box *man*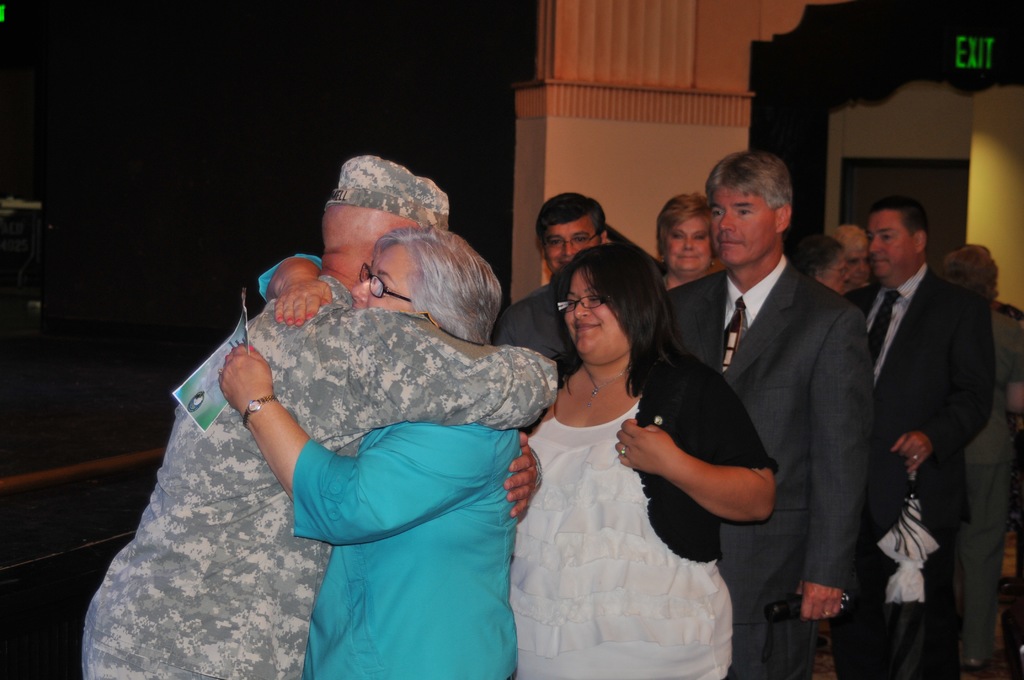
crop(662, 146, 876, 679)
